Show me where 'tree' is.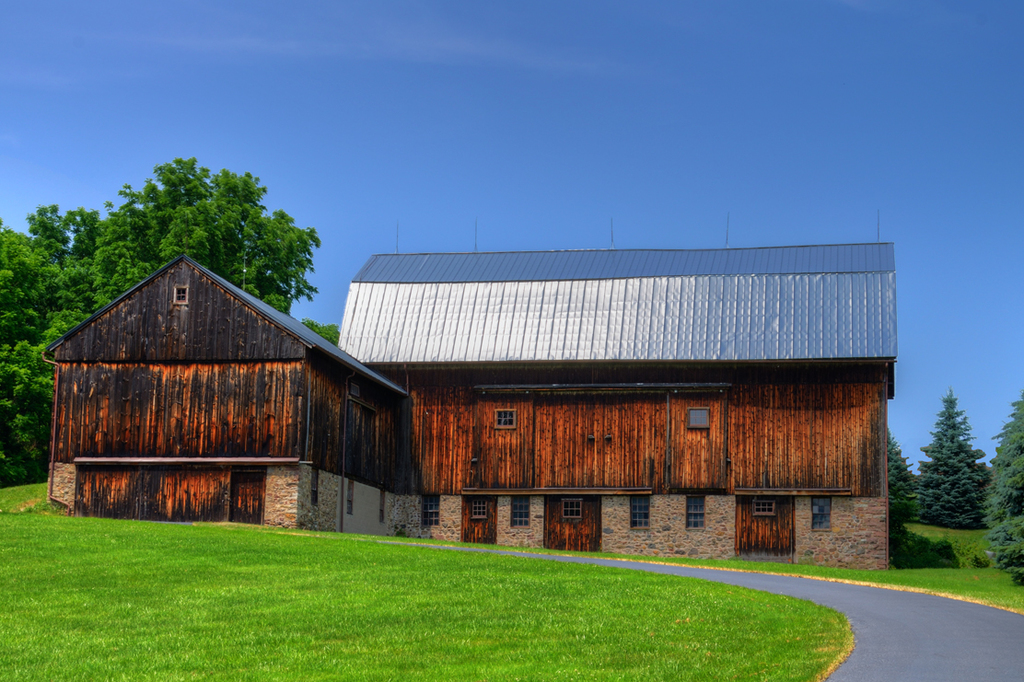
'tree' is at (298, 318, 340, 341).
